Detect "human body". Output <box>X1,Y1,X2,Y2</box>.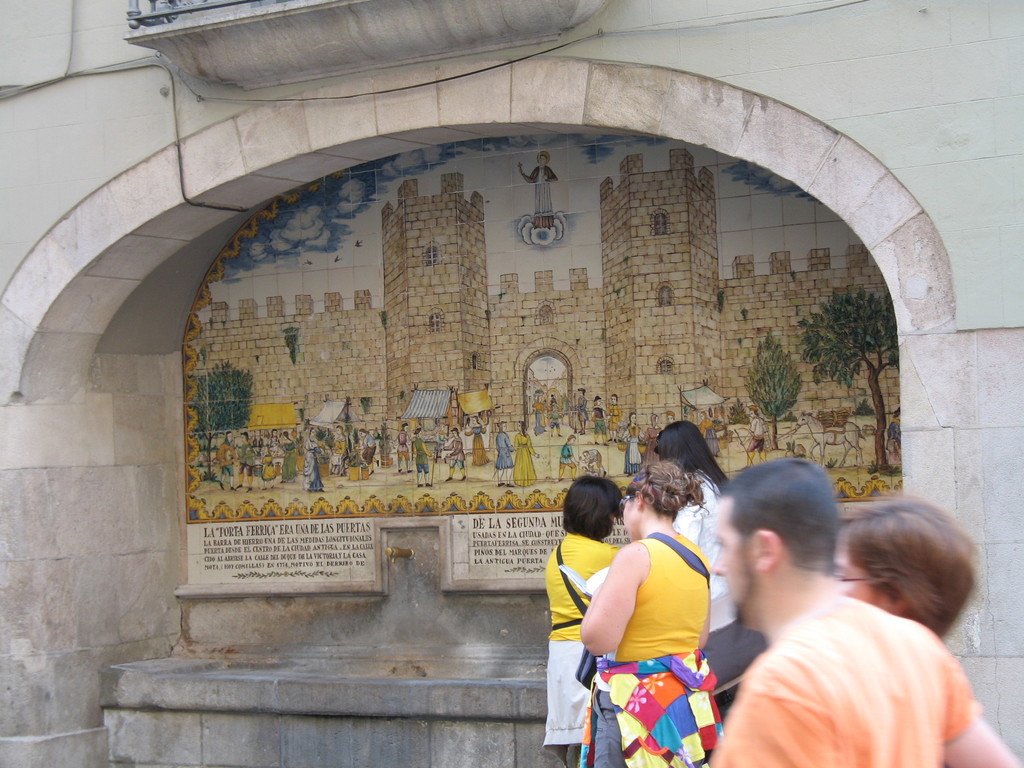
<box>576,461,727,767</box>.
